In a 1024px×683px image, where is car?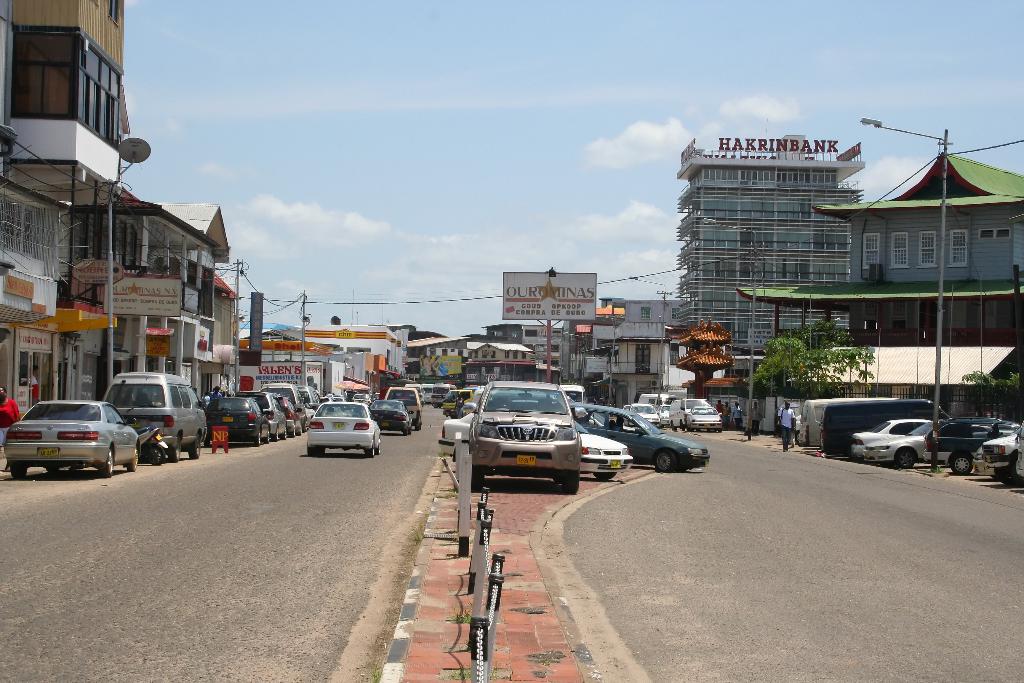
[868,414,1014,468].
